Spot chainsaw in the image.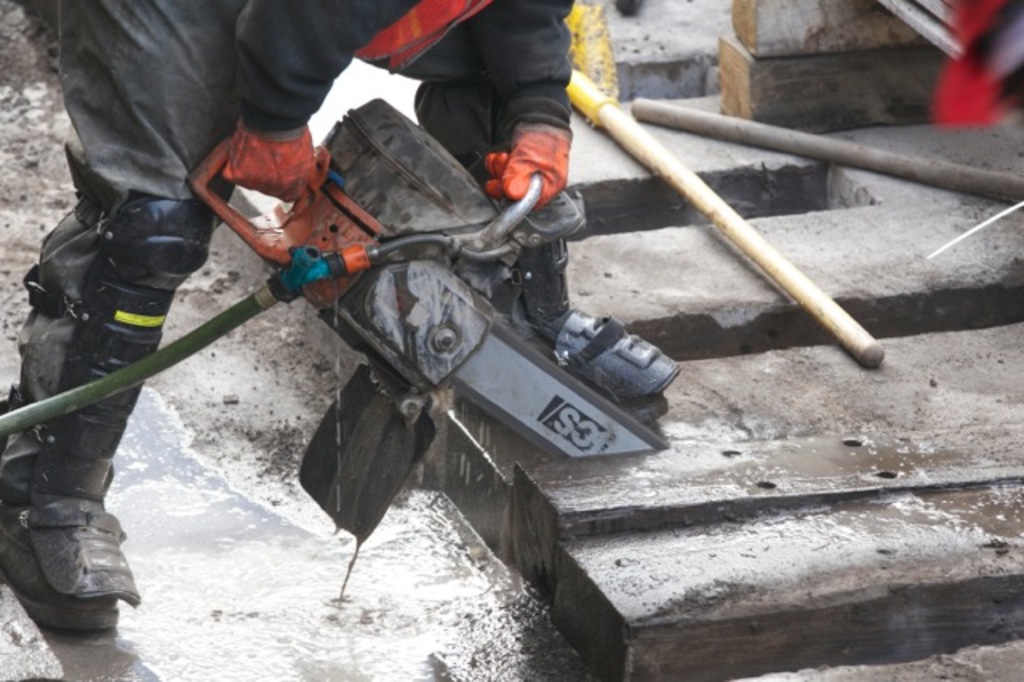
chainsaw found at 186,94,666,549.
